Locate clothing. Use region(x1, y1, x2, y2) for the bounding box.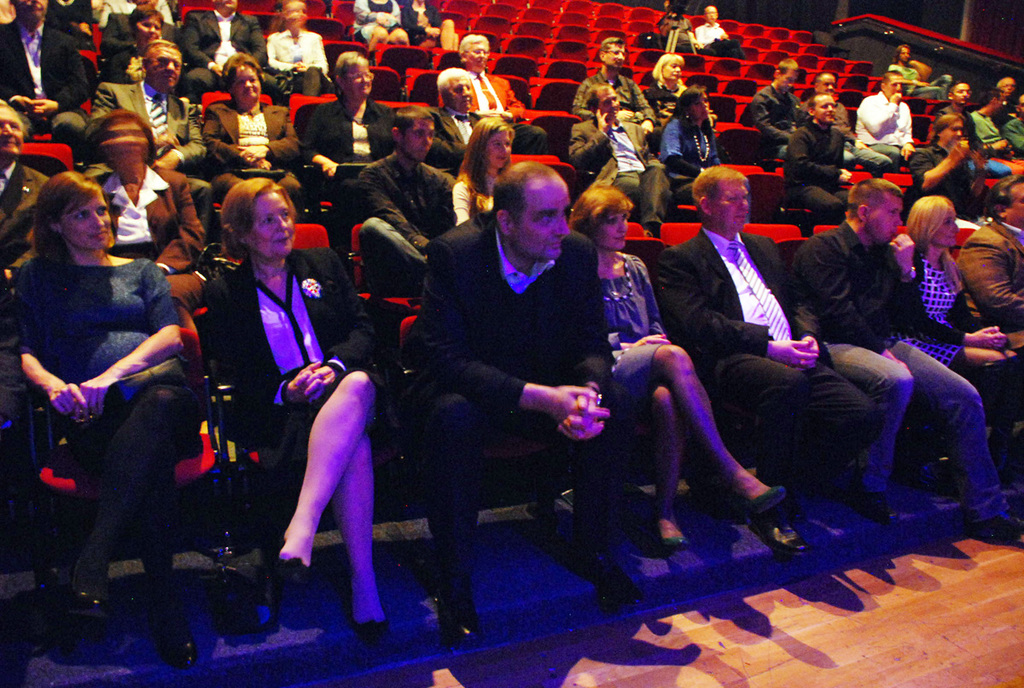
region(660, 219, 873, 513).
